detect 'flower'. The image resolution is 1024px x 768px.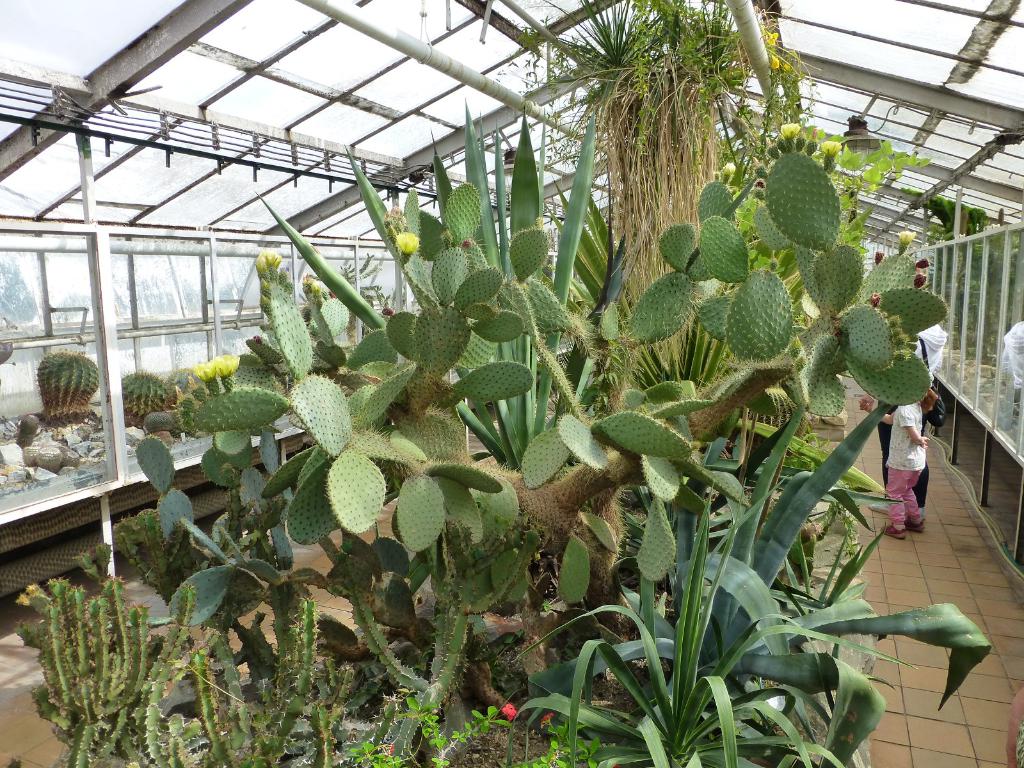
BBox(914, 268, 927, 287).
